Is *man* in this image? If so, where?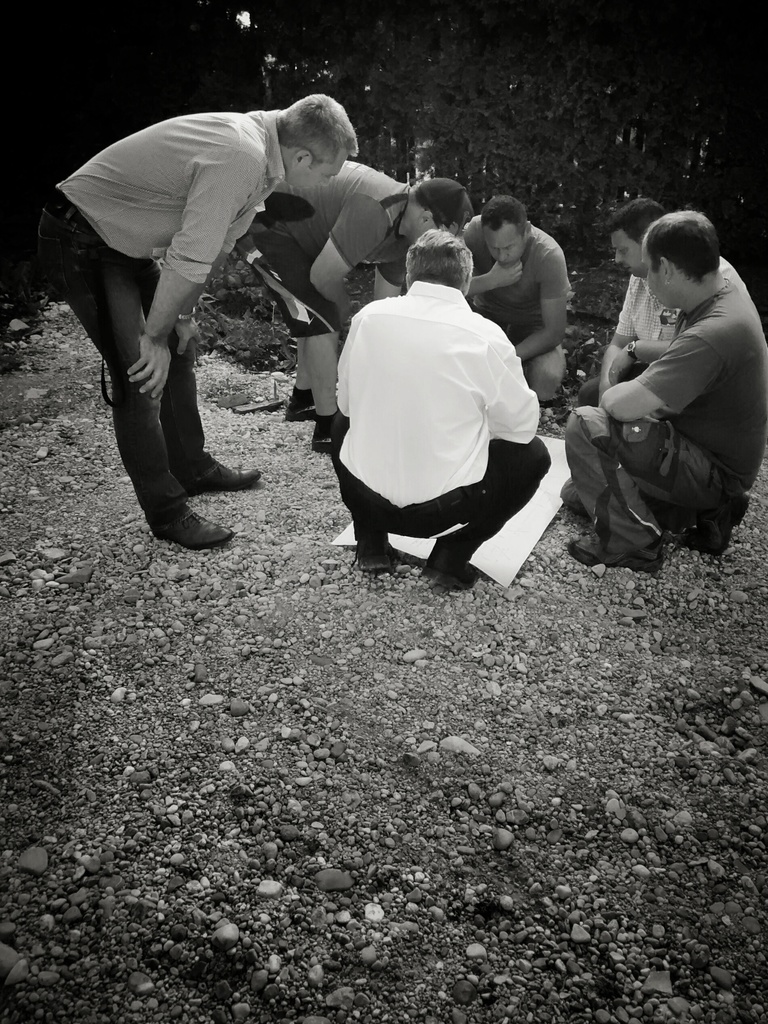
Yes, at {"left": 326, "top": 230, "right": 554, "bottom": 584}.
